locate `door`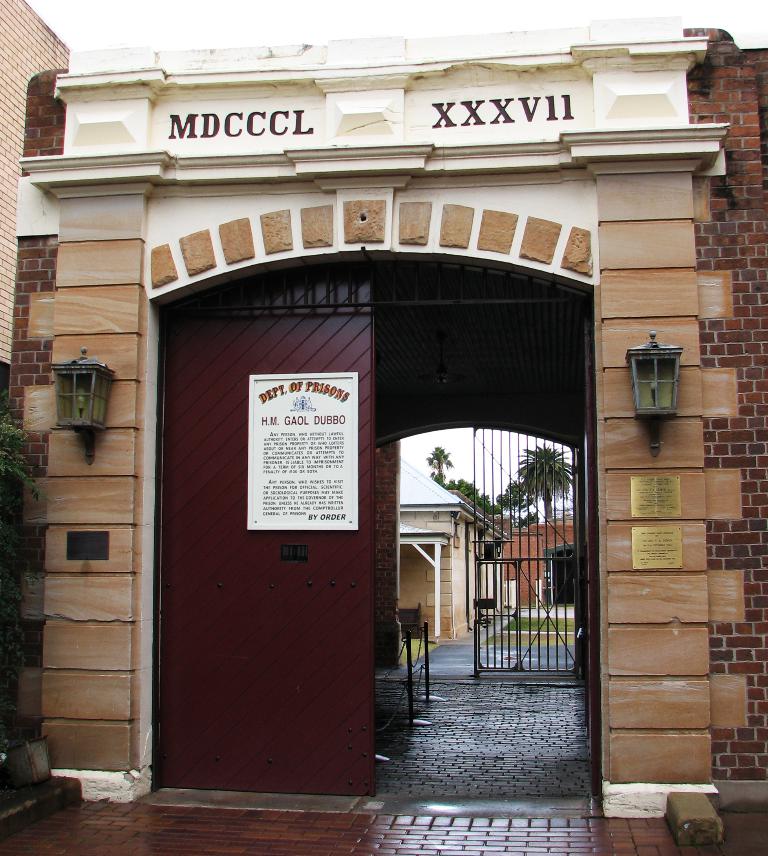
(x1=160, y1=282, x2=398, y2=785)
